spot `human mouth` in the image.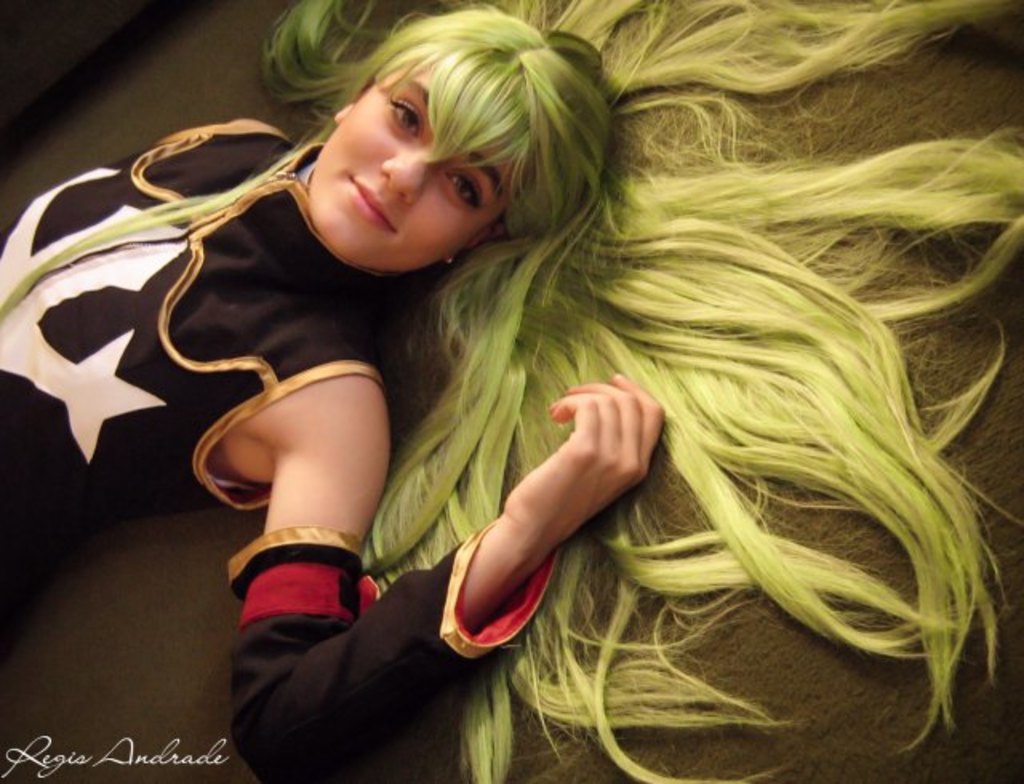
`human mouth` found at (left=354, top=178, right=397, bottom=232).
